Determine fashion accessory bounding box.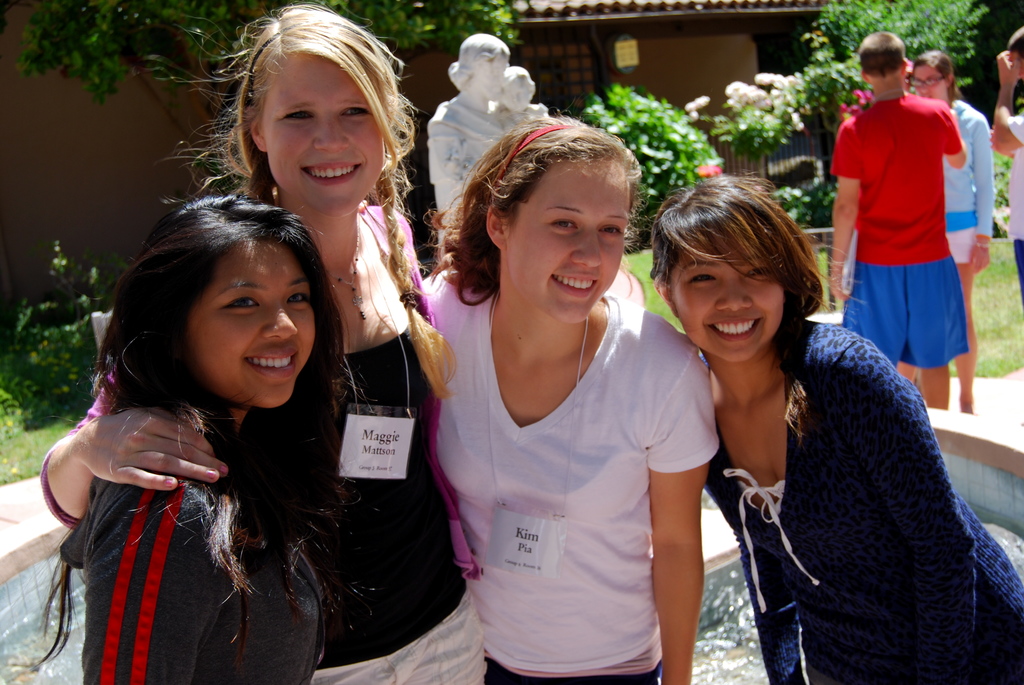
Determined: l=979, t=241, r=992, b=248.
